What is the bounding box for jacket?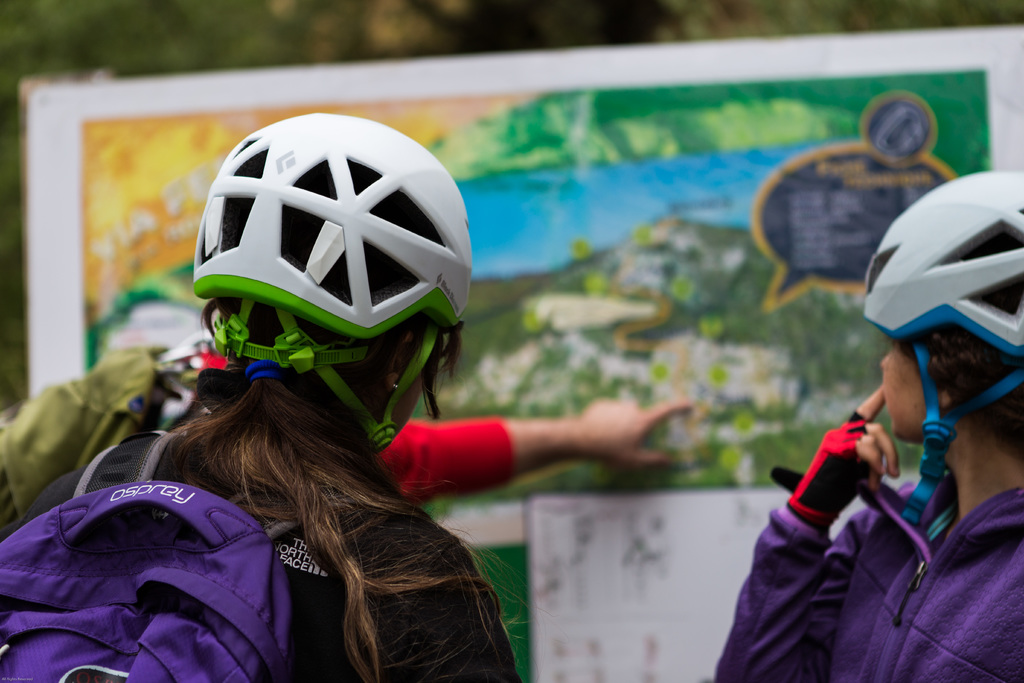
crop(10, 460, 294, 682).
